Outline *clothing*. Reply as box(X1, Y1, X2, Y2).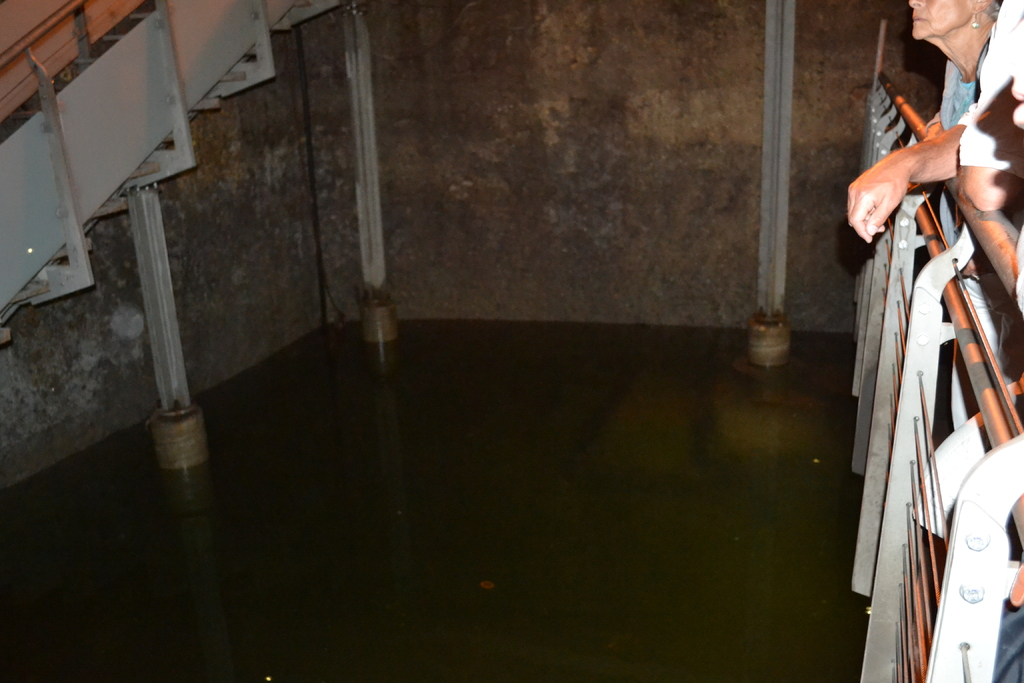
box(950, 0, 1023, 186).
